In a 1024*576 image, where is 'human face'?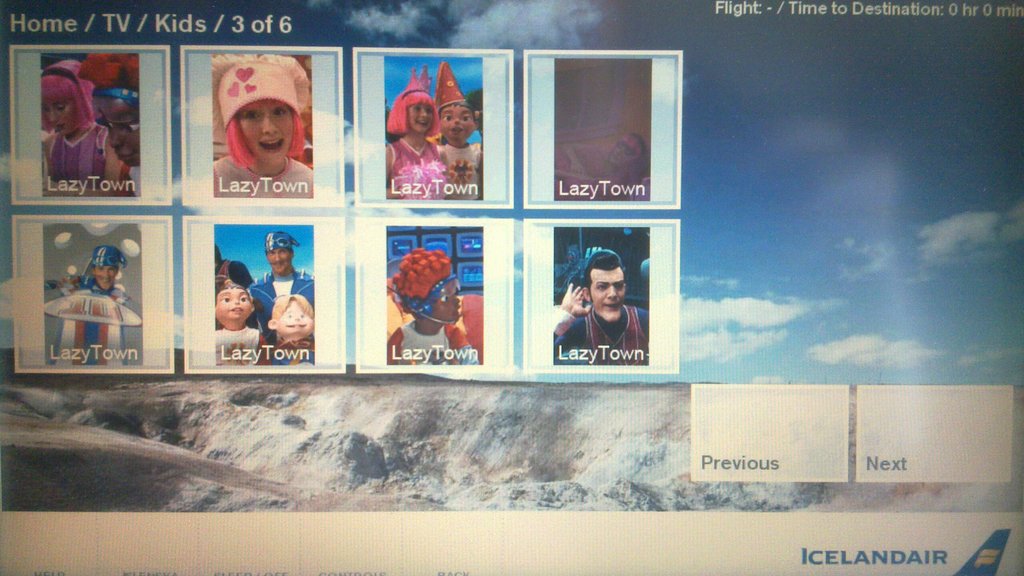
{"x1": 97, "y1": 91, "x2": 140, "y2": 168}.
